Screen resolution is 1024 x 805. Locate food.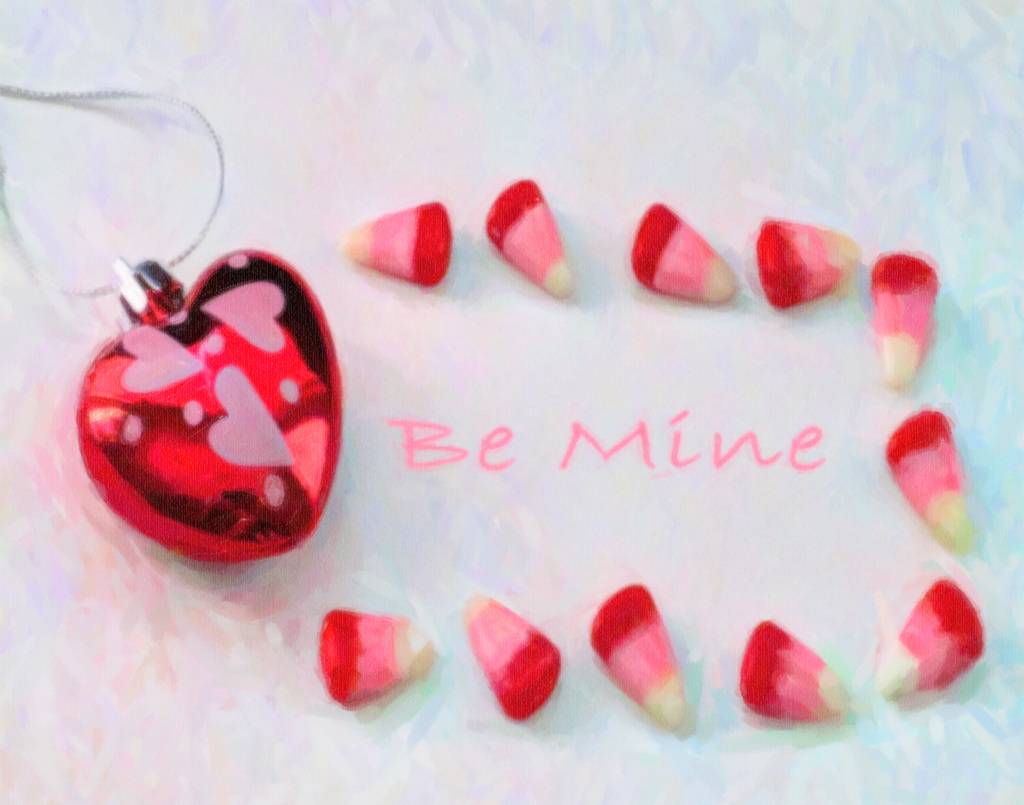
left=460, top=588, right=564, bottom=722.
